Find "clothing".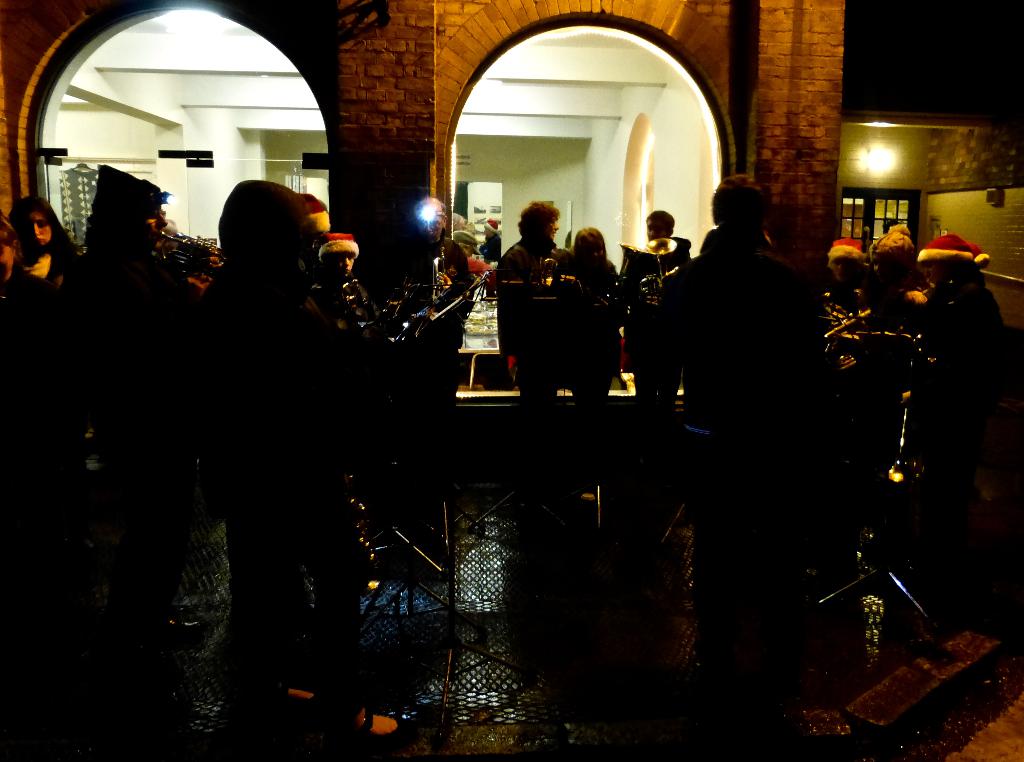
827,286,867,383.
